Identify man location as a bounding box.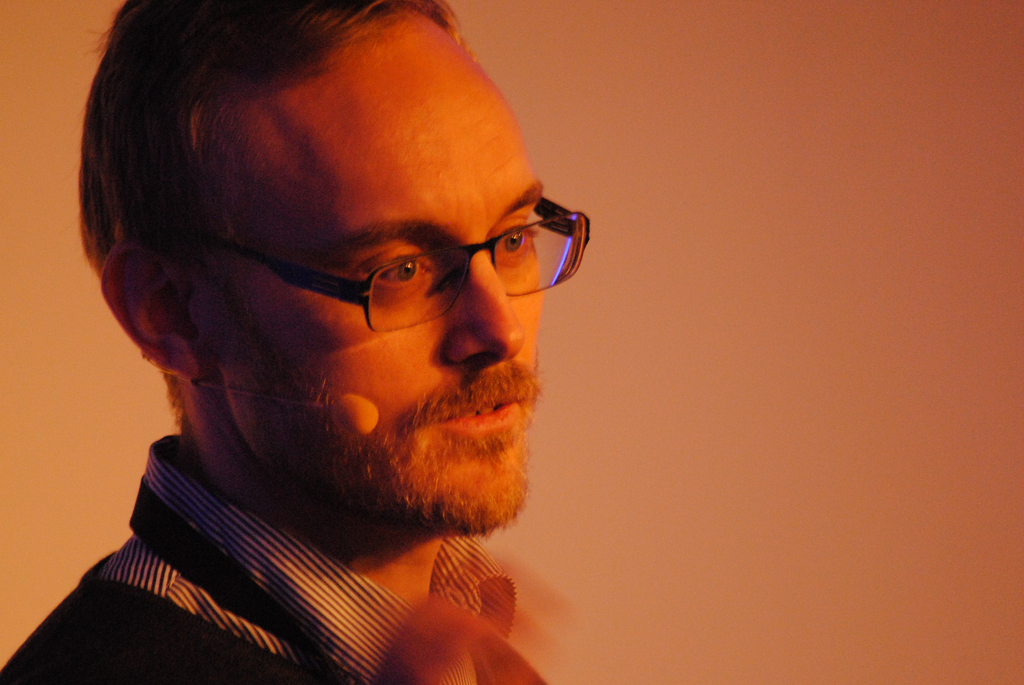
<box>0,0,589,684</box>.
